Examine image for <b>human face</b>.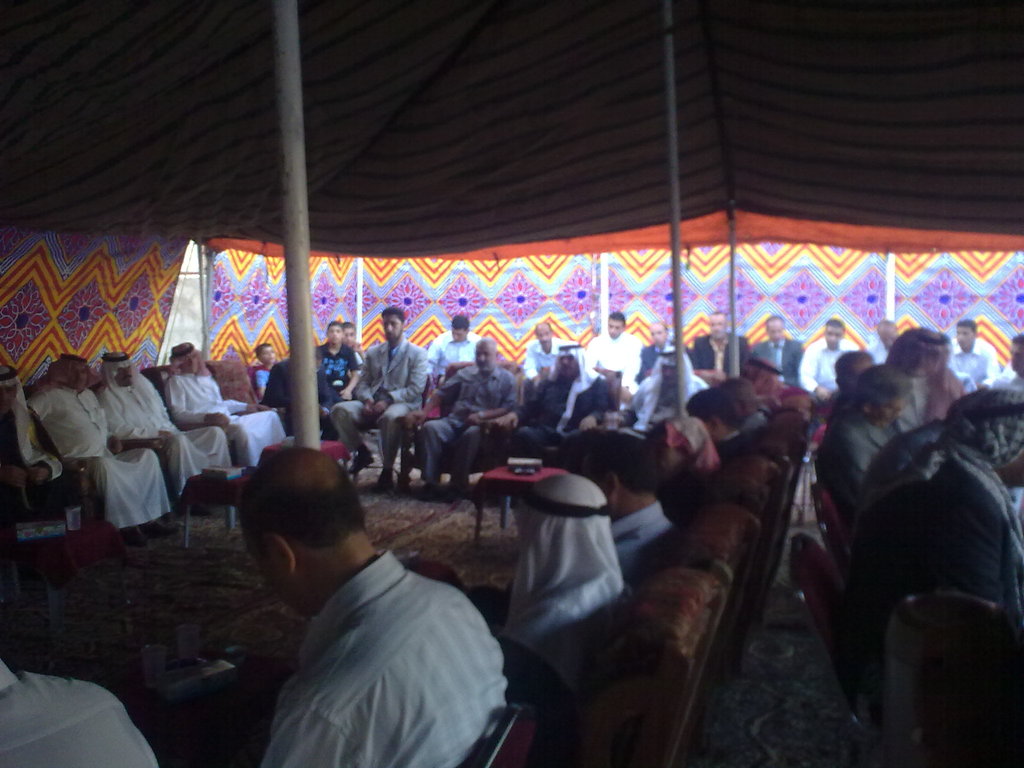
Examination result: 119, 371, 131, 389.
